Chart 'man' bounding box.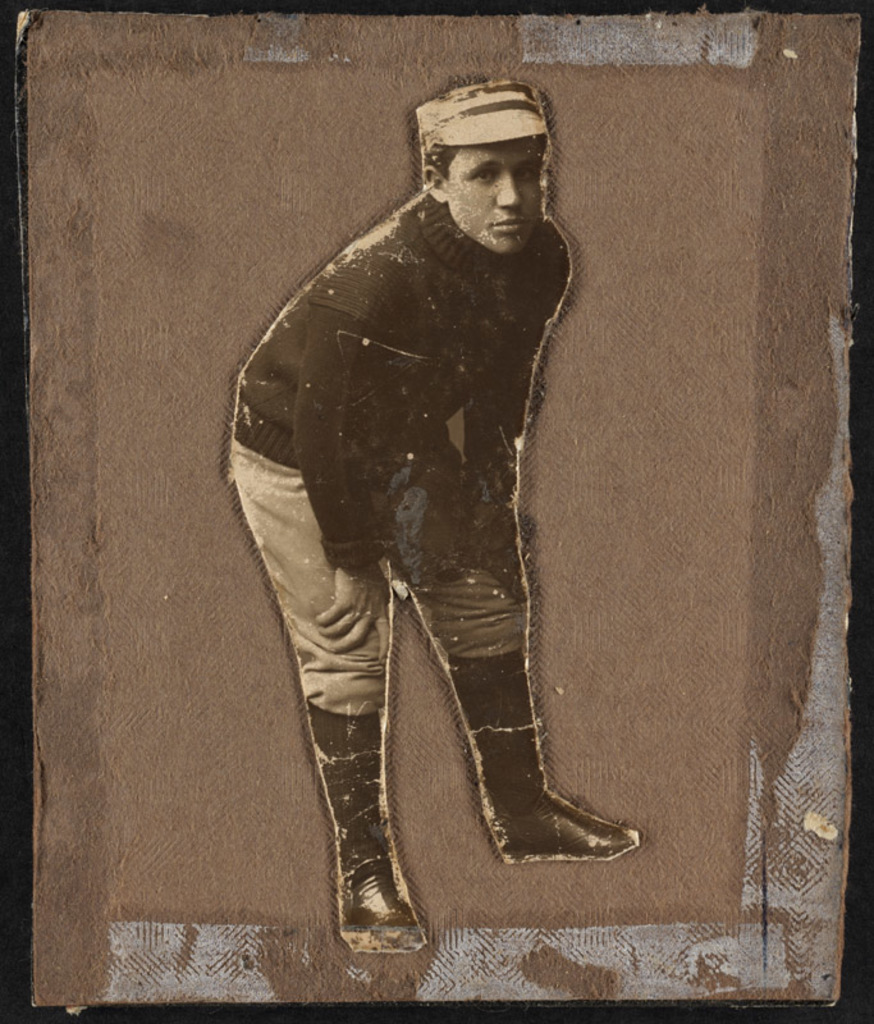
Charted: left=233, top=46, right=617, bottom=968.
